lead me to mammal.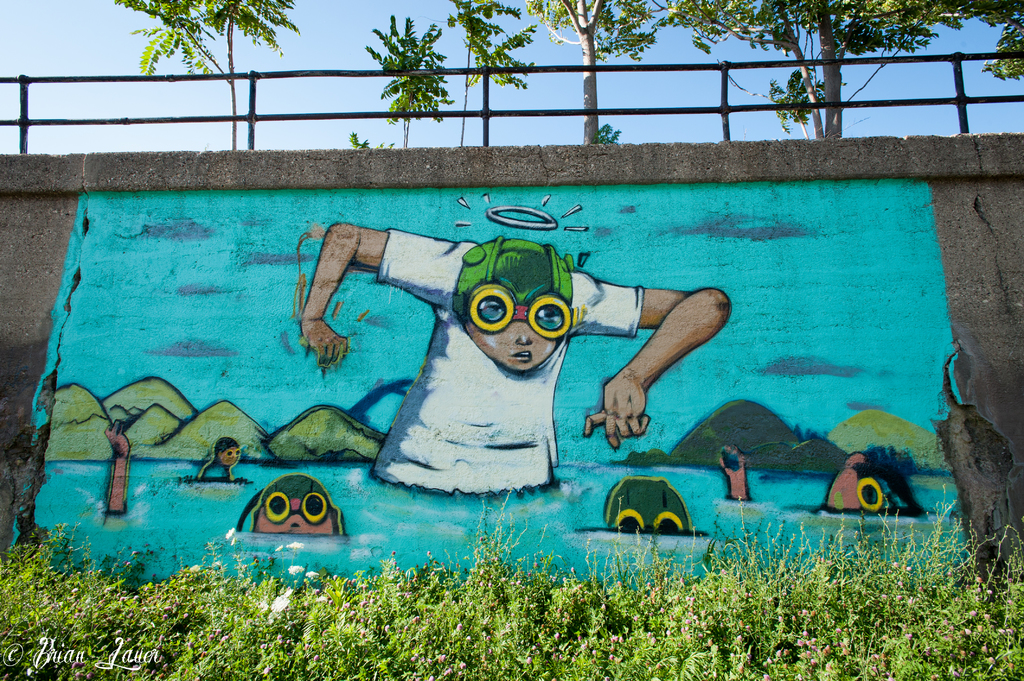
Lead to detection(200, 433, 245, 481).
